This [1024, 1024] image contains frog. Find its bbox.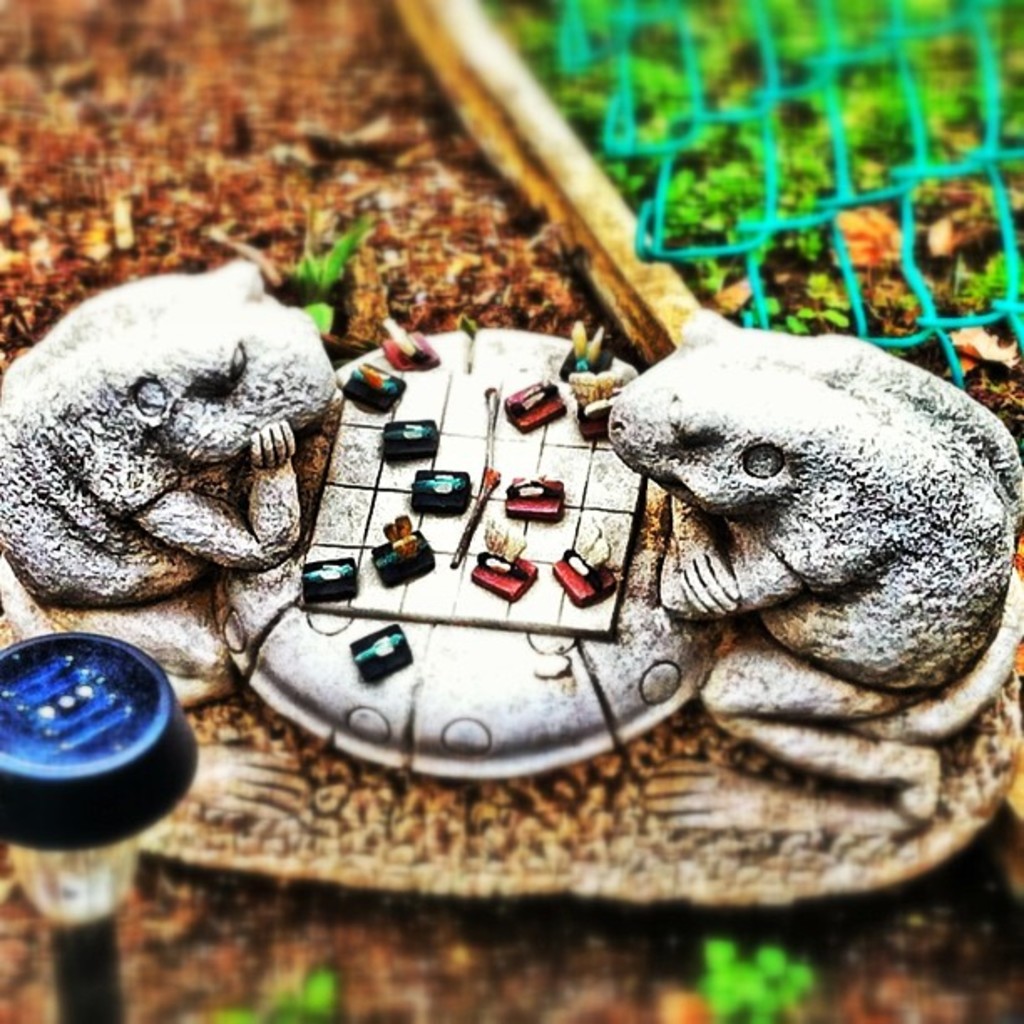
box=[606, 308, 1022, 830].
